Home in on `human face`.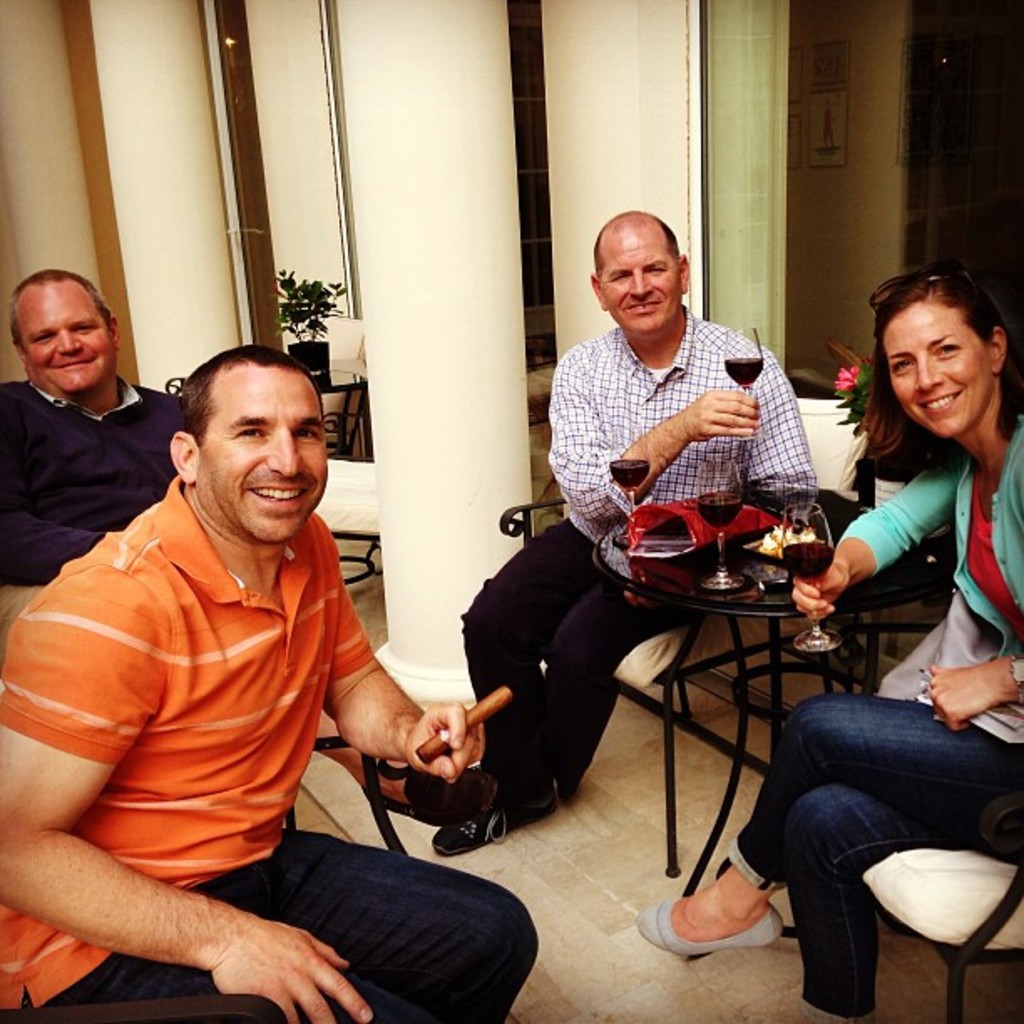
Homed in at [197,350,335,547].
